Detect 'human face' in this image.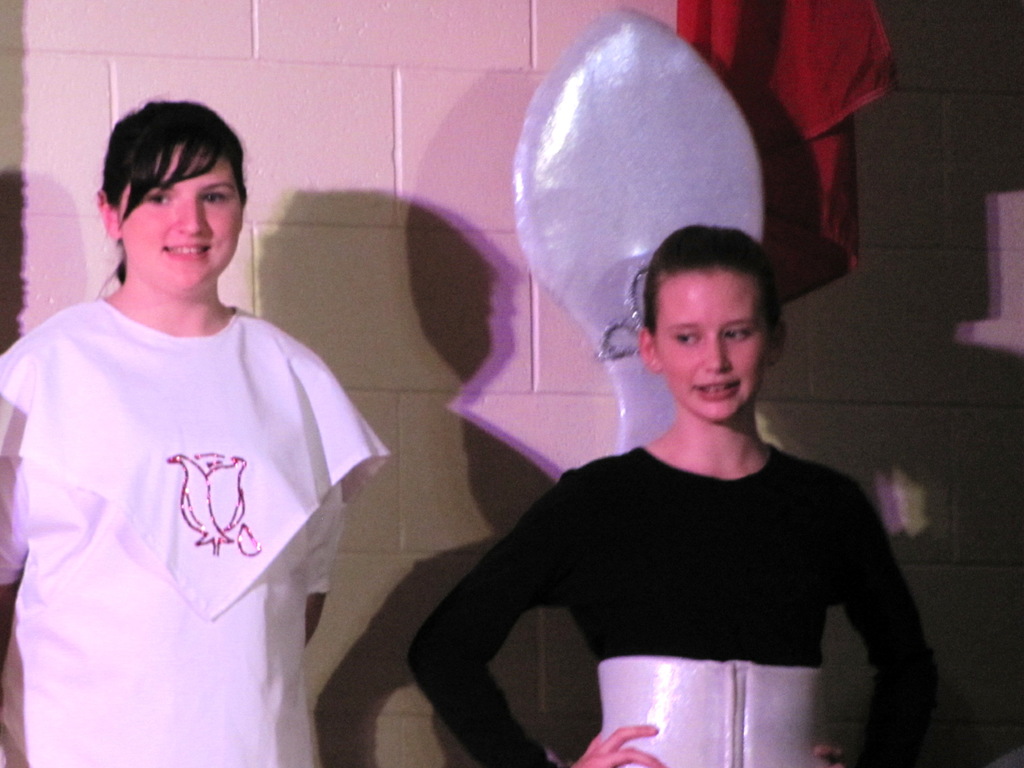
Detection: [644,278,767,424].
